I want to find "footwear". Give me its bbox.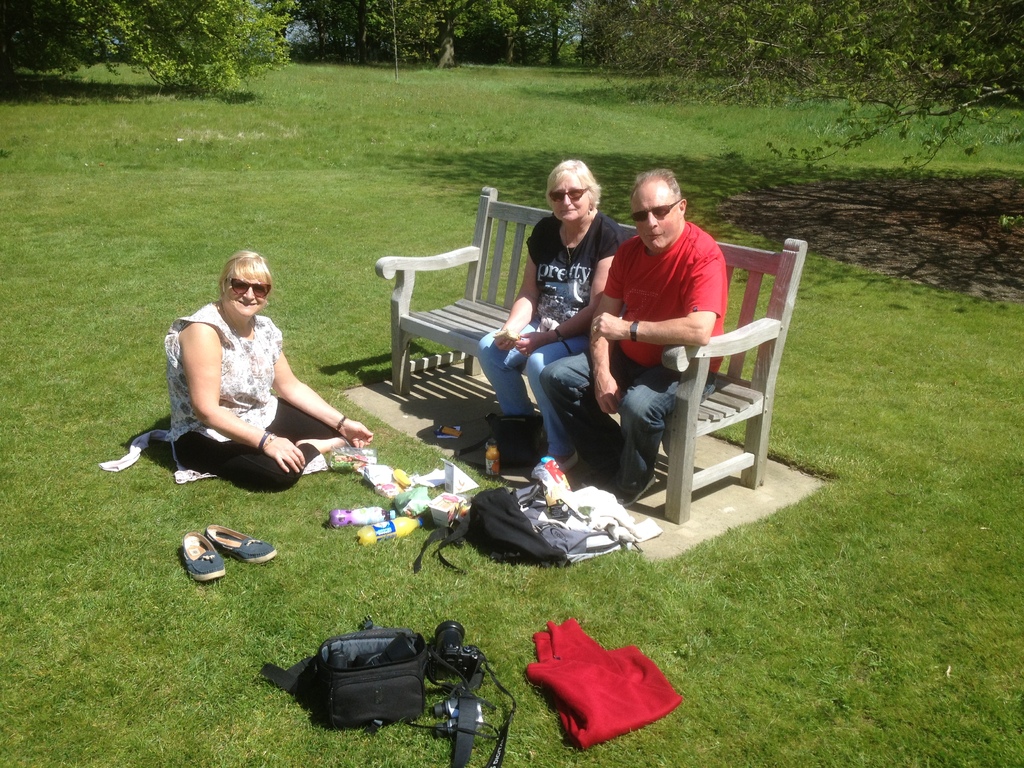
detection(532, 452, 579, 478).
